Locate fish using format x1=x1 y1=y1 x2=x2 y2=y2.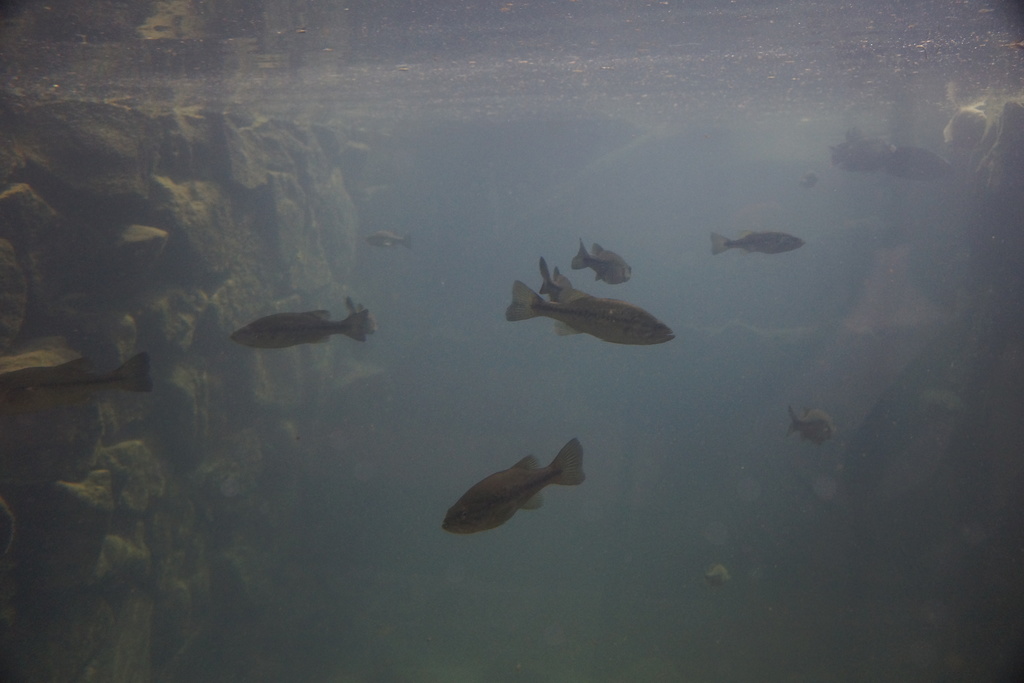
x1=939 y1=104 x2=991 y2=157.
